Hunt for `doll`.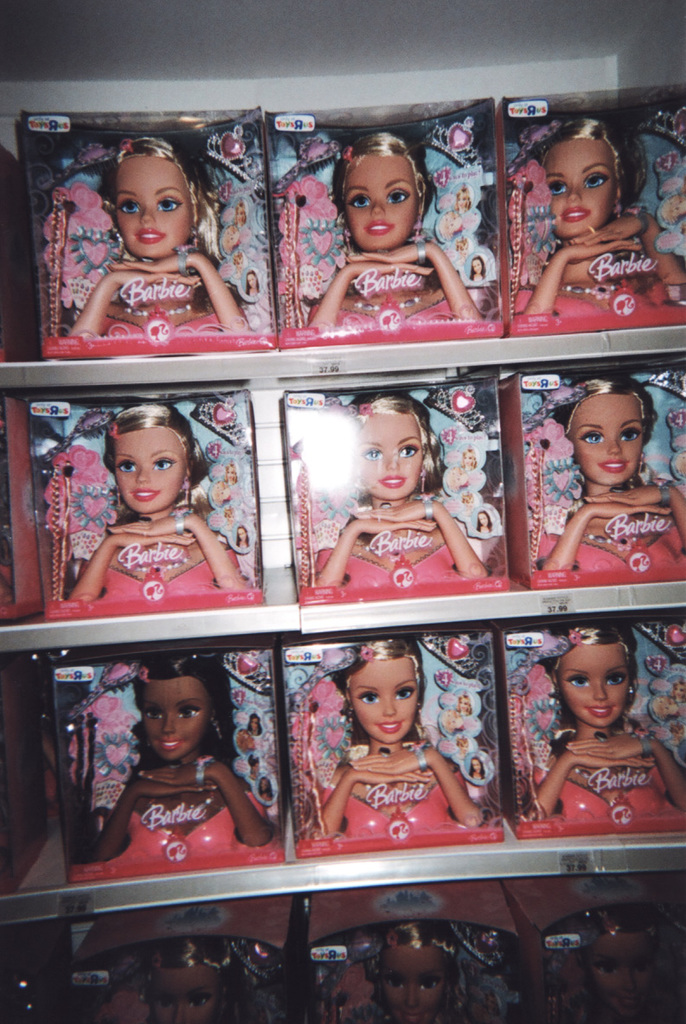
Hunted down at left=535, top=374, right=685, bottom=572.
